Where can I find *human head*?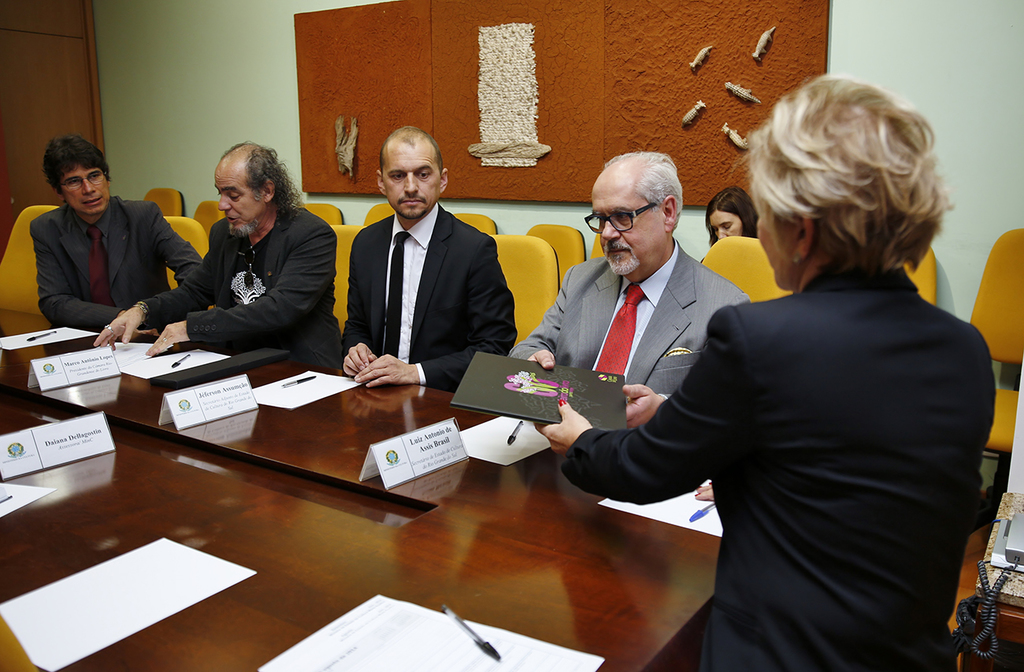
You can find it at (704, 185, 759, 240).
